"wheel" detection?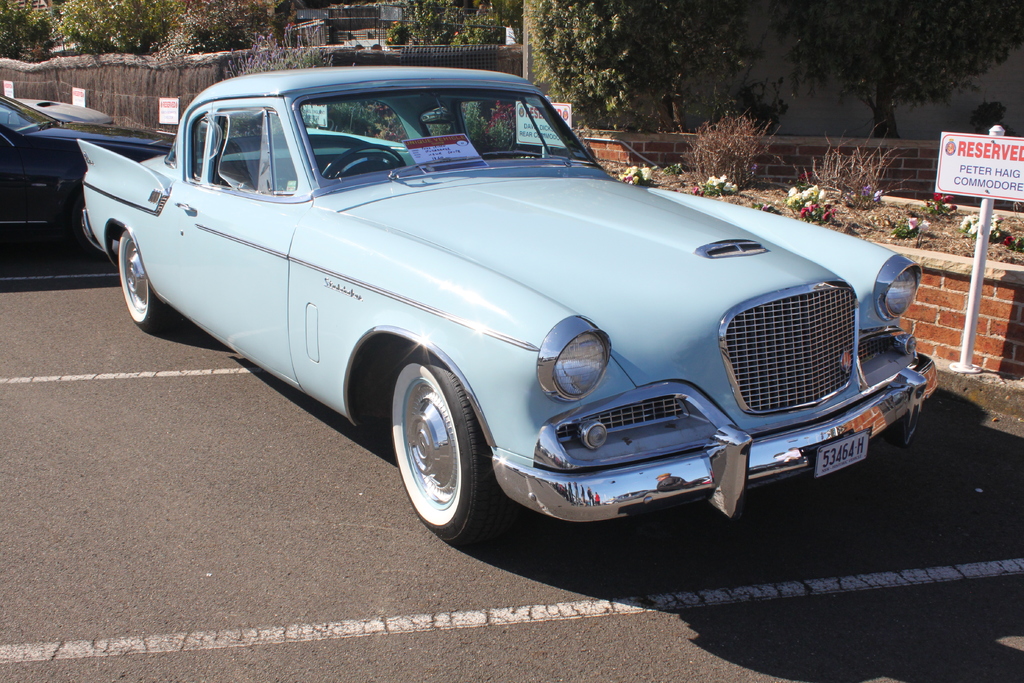
[75,193,111,259]
